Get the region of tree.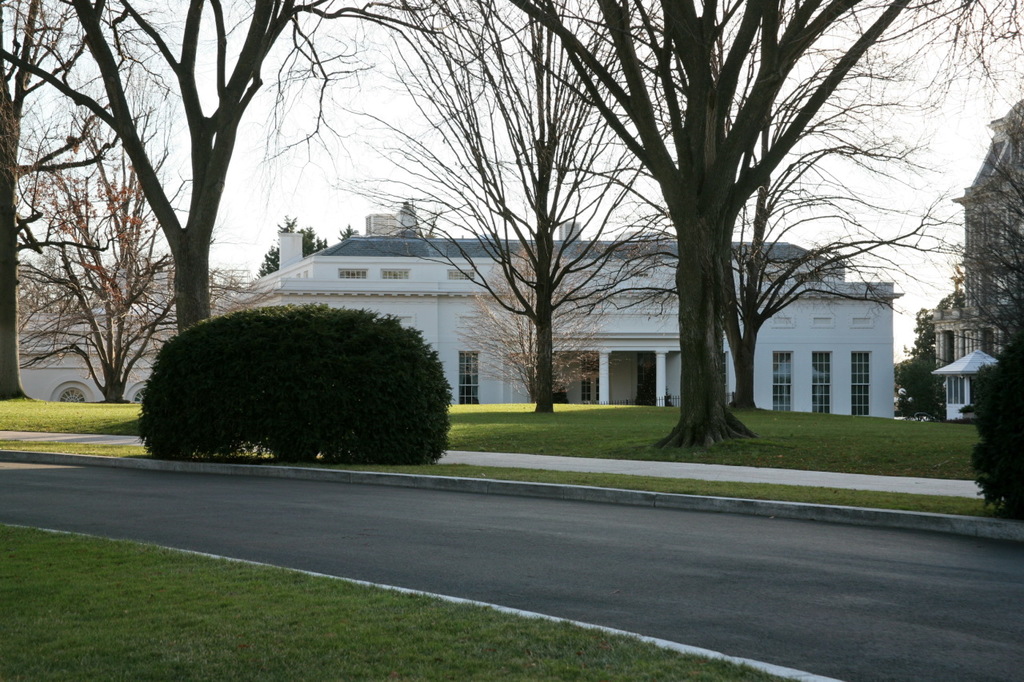
(x1=716, y1=2, x2=960, y2=409).
